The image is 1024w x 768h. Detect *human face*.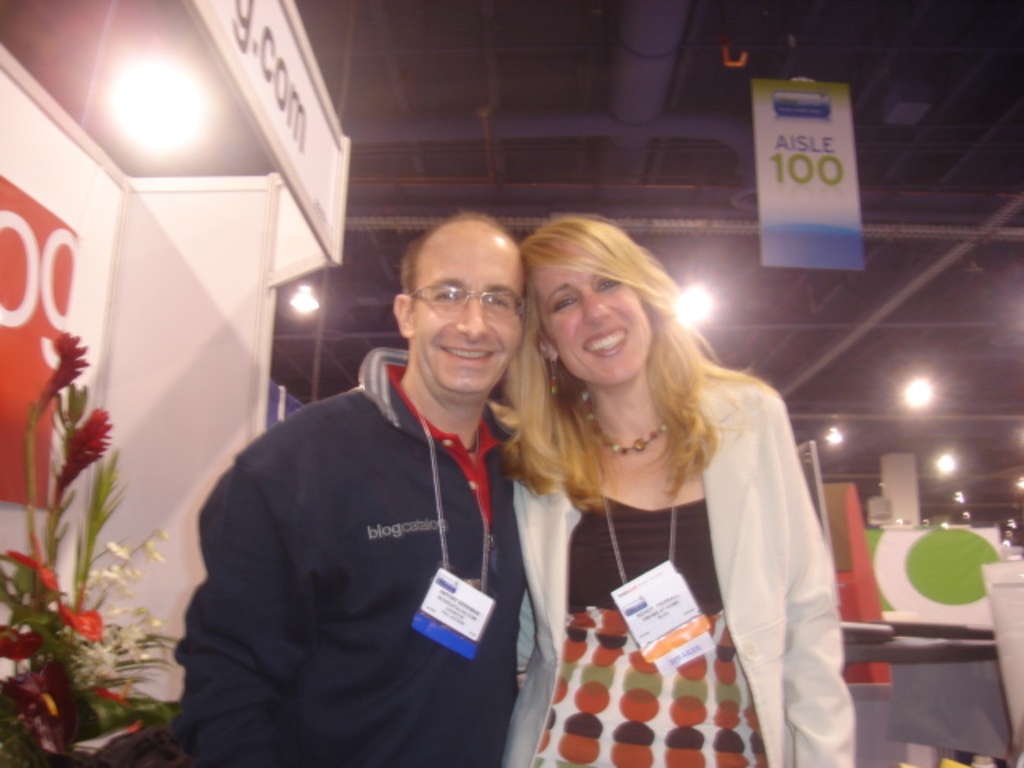
Detection: box=[558, 261, 651, 387].
